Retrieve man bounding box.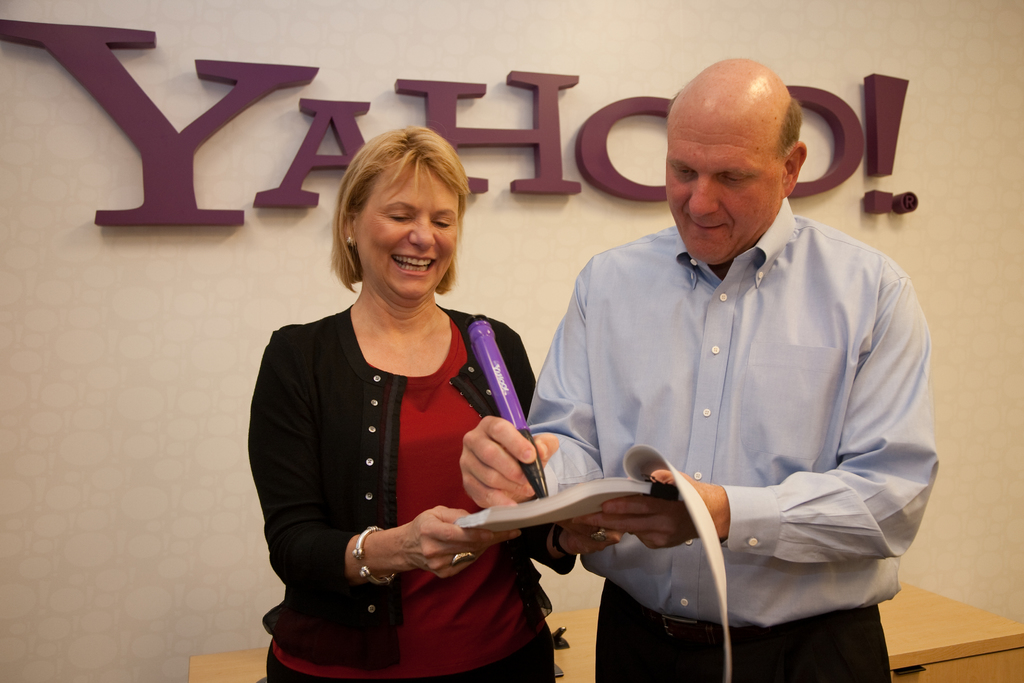
Bounding box: bbox=(458, 54, 936, 682).
